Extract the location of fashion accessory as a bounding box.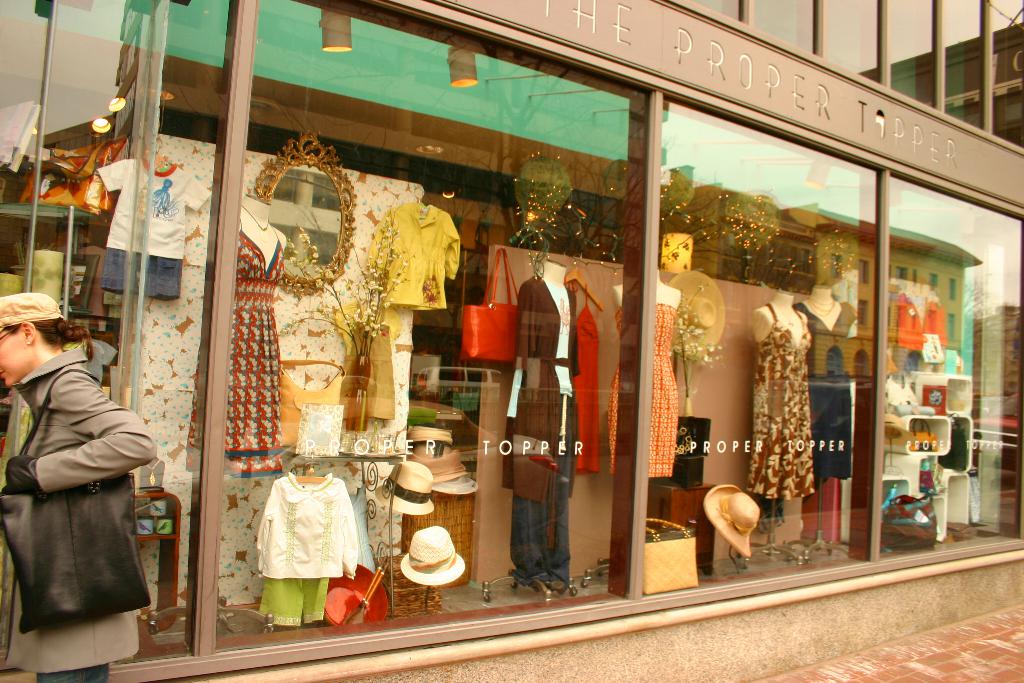
box(399, 521, 471, 584).
